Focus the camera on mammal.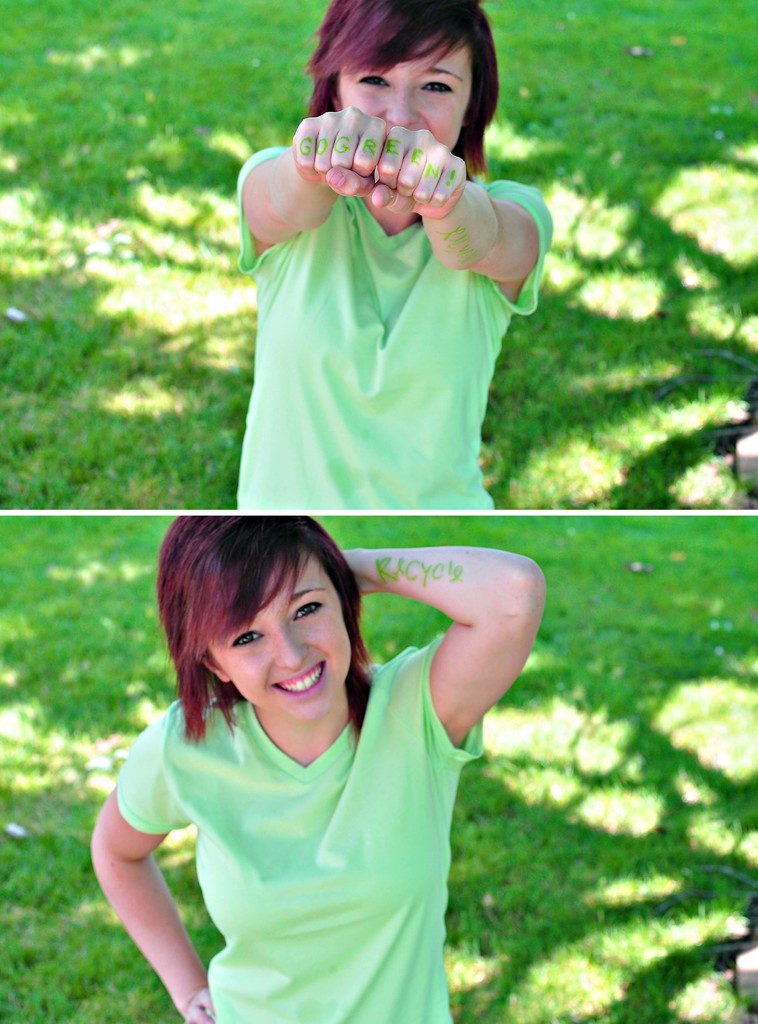
Focus region: (45,477,538,1014).
